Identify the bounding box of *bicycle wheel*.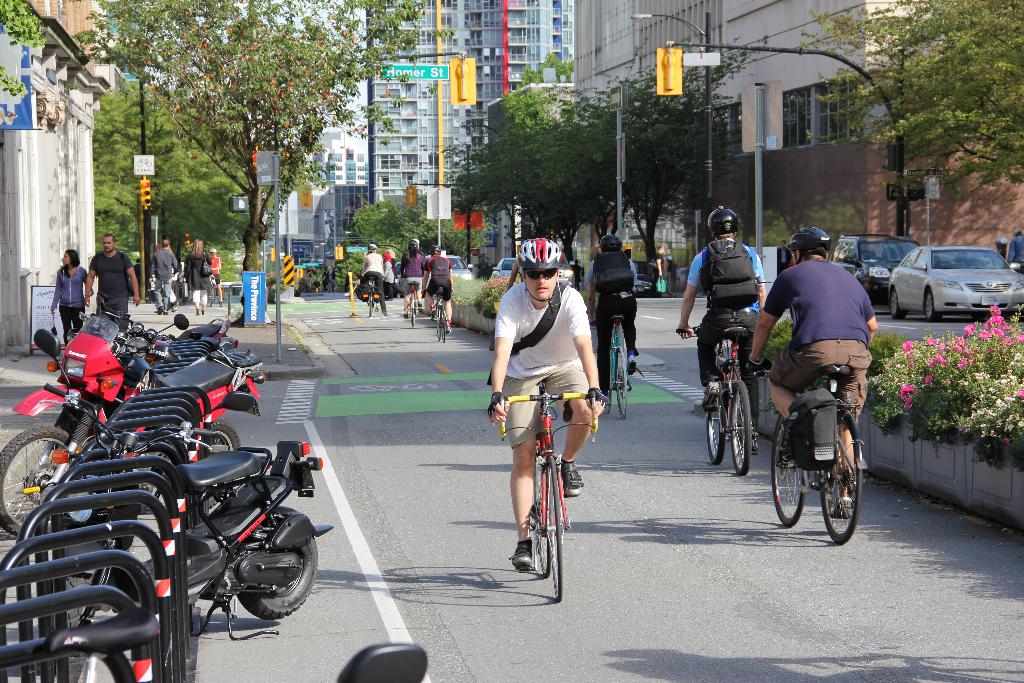
772/414/805/528.
